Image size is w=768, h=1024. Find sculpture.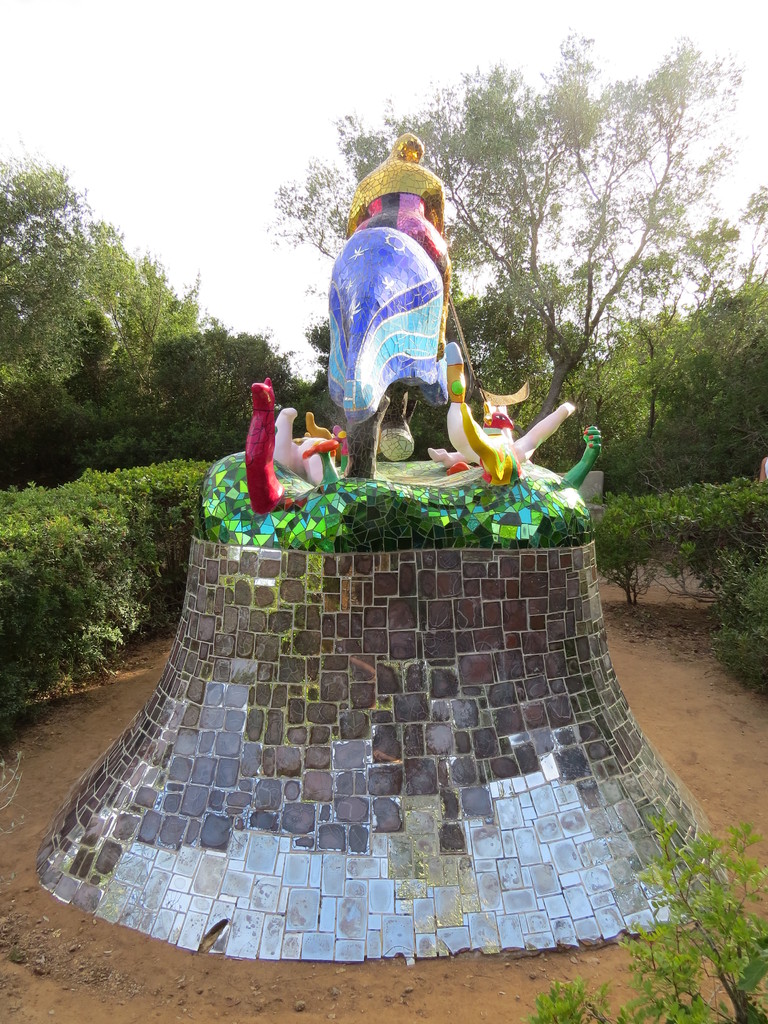
[314, 137, 500, 479].
